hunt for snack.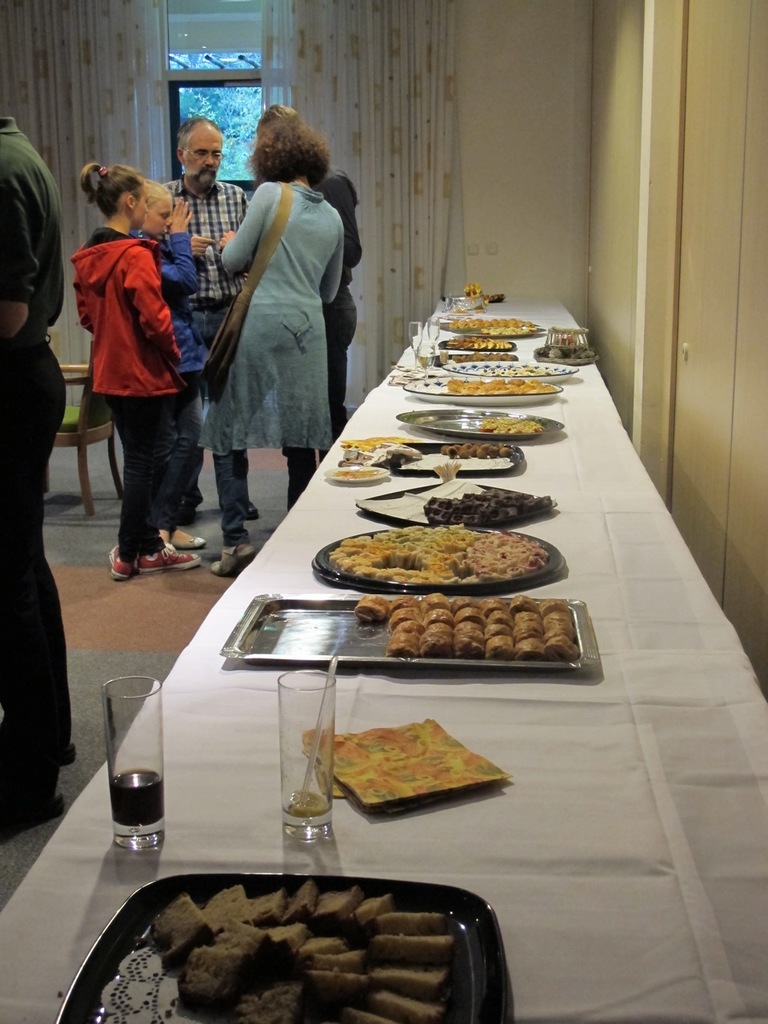
Hunted down at bbox(421, 623, 454, 634).
